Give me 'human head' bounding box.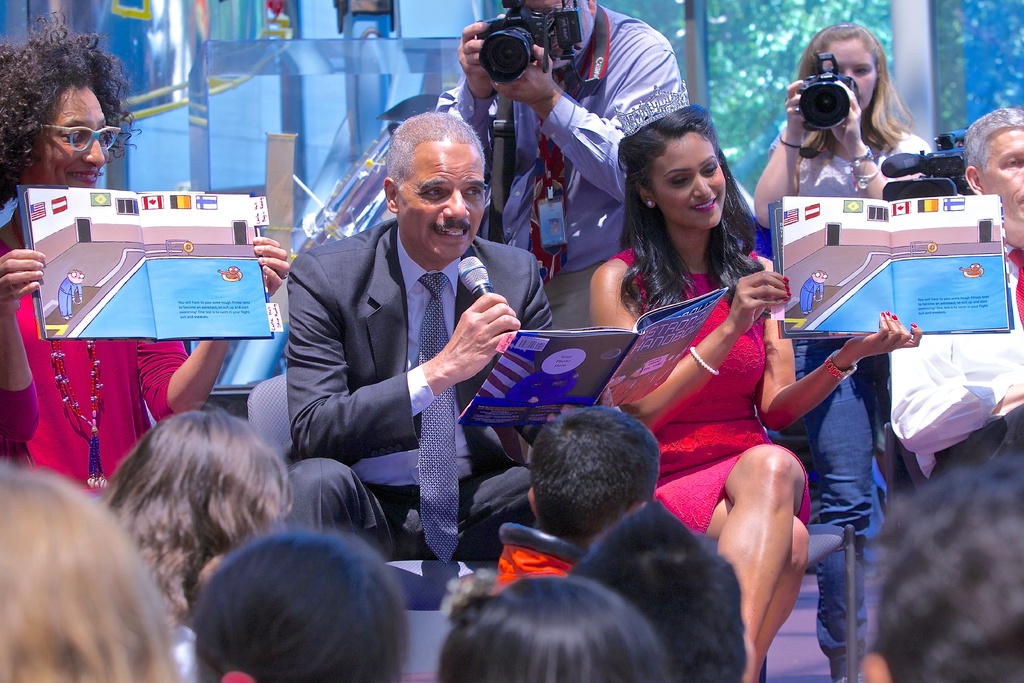
[189,524,416,682].
